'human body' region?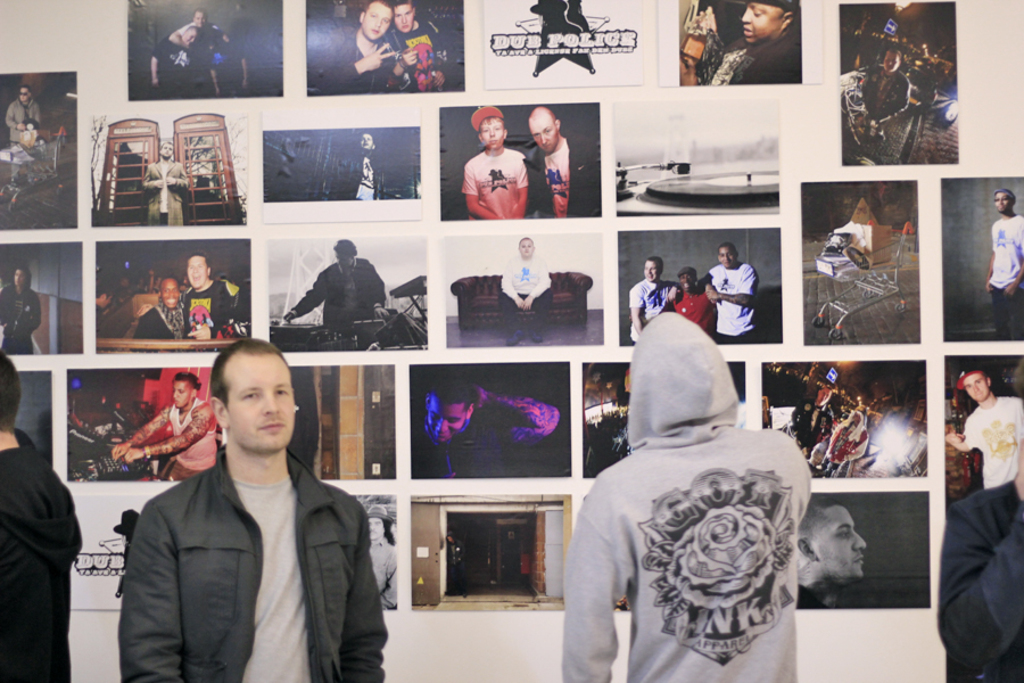
x1=6, y1=79, x2=49, y2=183
